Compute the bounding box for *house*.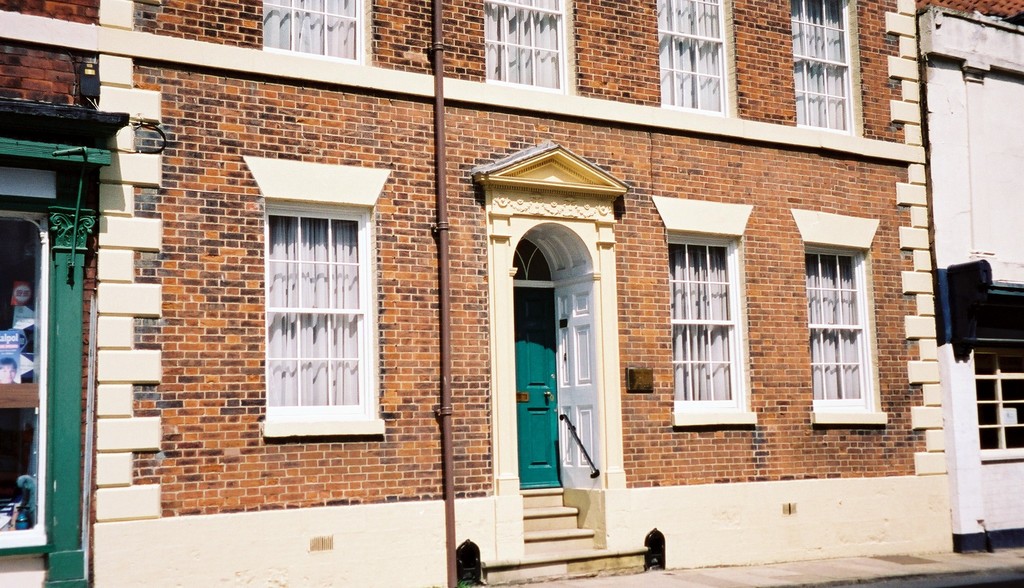
1,0,952,587.
